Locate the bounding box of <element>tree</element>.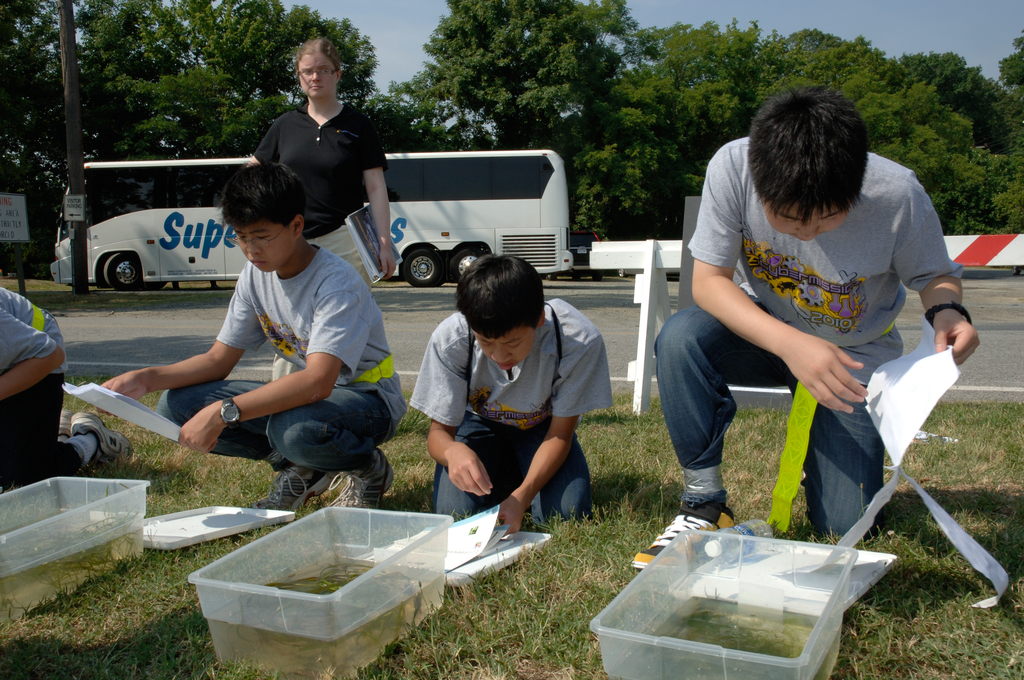
Bounding box: [left=892, top=51, right=1012, bottom=139].
